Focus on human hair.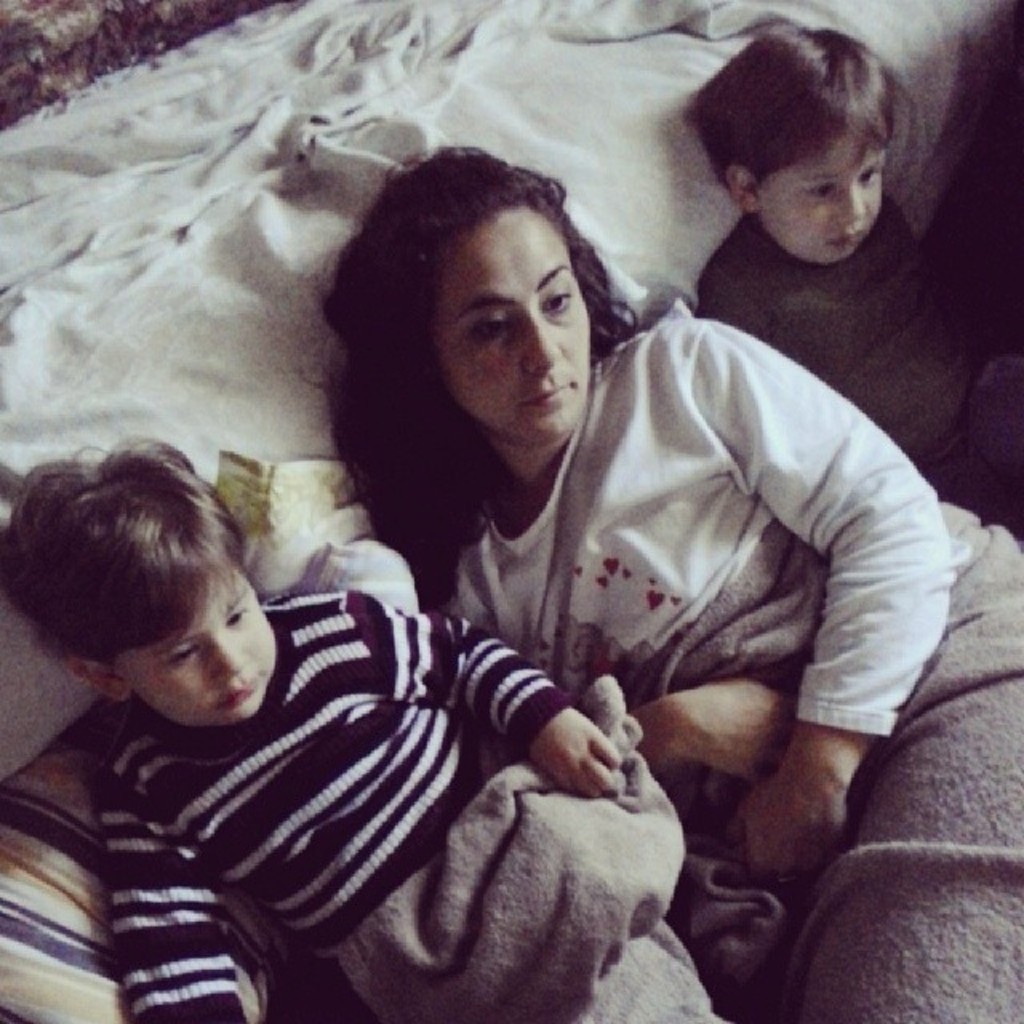
Focused at select_region(30, 435, 267, 733).
